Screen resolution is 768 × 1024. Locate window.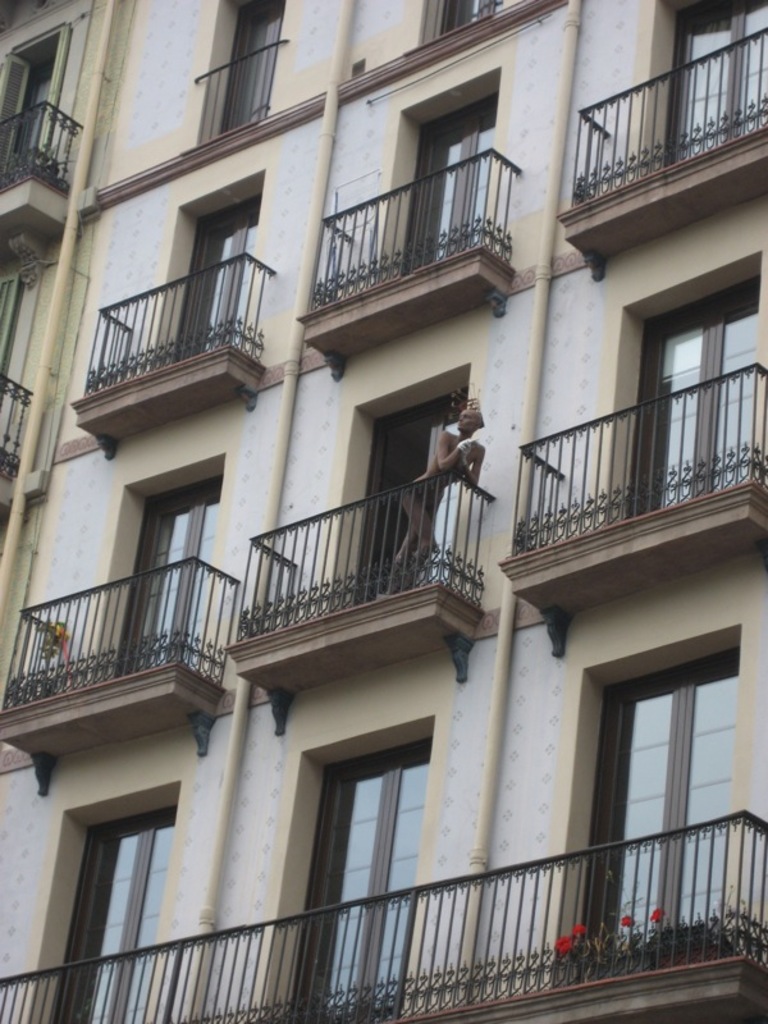
bbox=(604, 634, 741, 902).
